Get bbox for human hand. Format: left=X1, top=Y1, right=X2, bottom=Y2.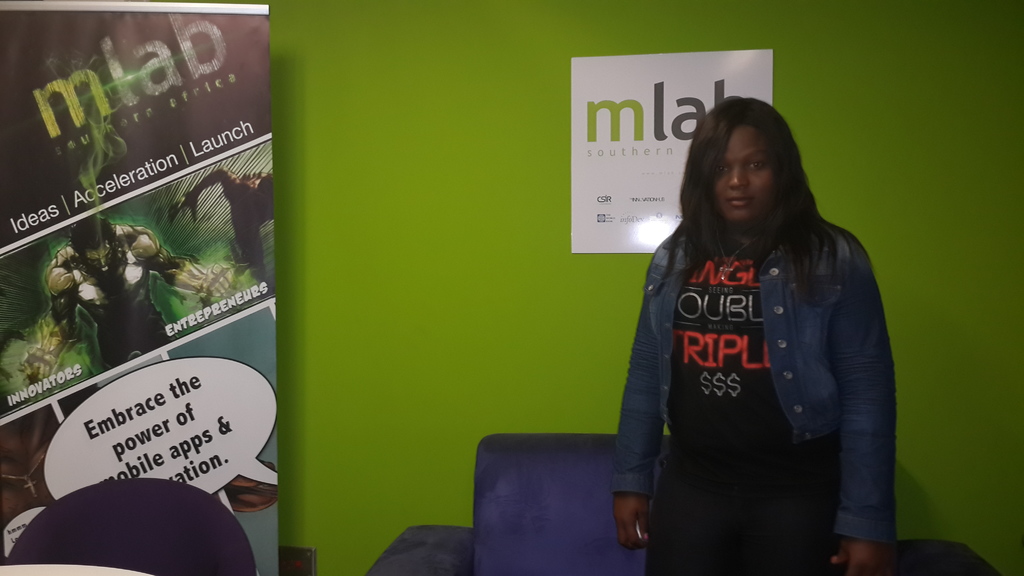
left=19, top=344, right=59, bottom=388.
